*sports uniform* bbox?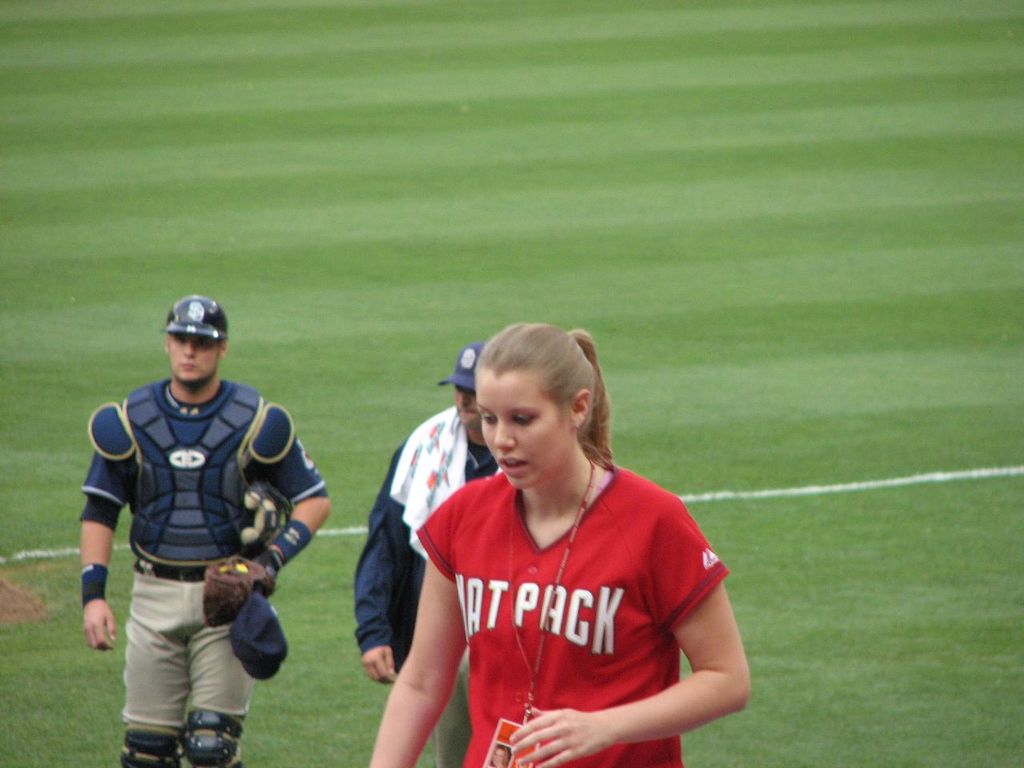
(359, 406, 510, 680)
